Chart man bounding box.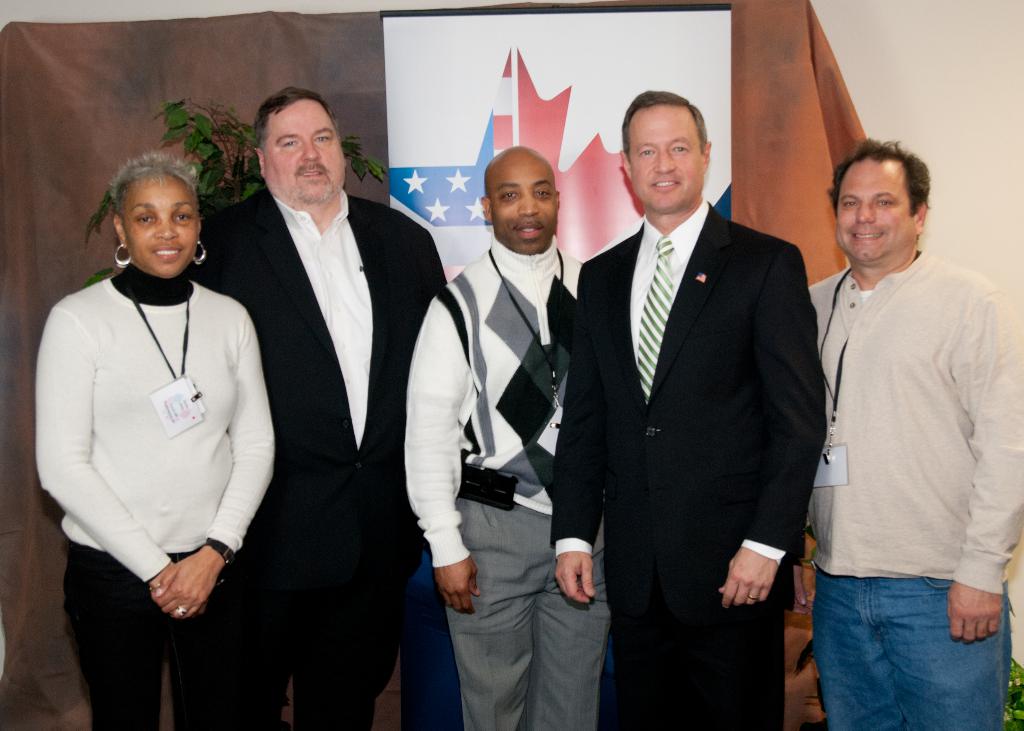
Charted: select_region(407, 150, 595, 730).
